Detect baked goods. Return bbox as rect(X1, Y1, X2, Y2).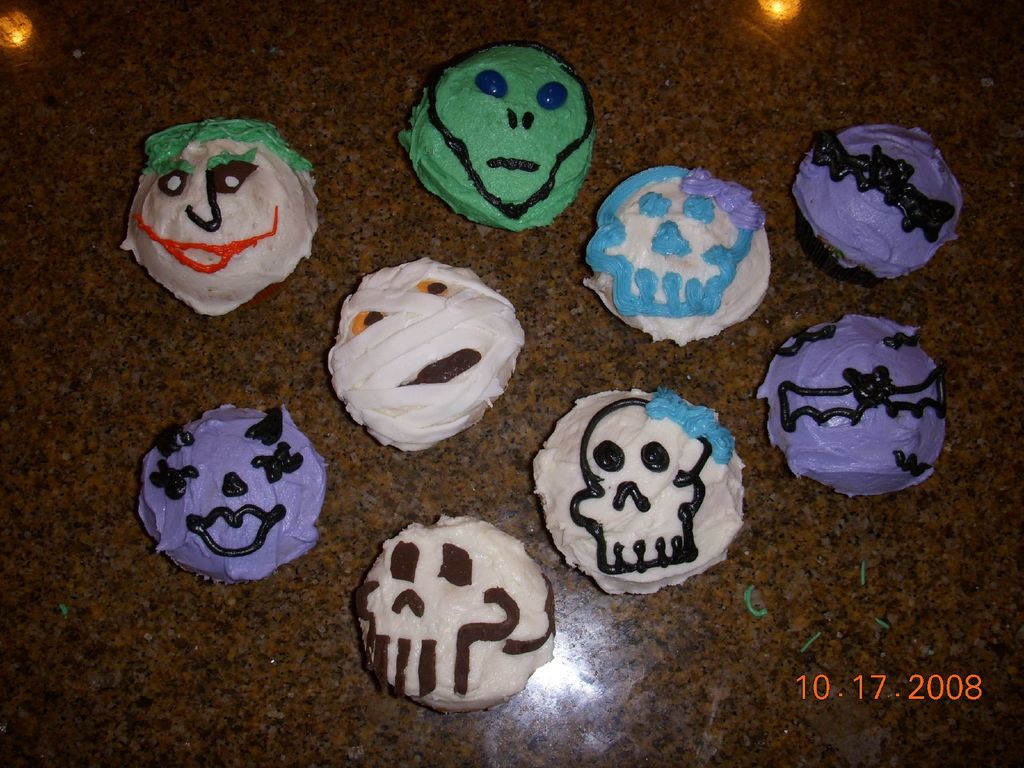
rect(789, 122, 965, 288).
